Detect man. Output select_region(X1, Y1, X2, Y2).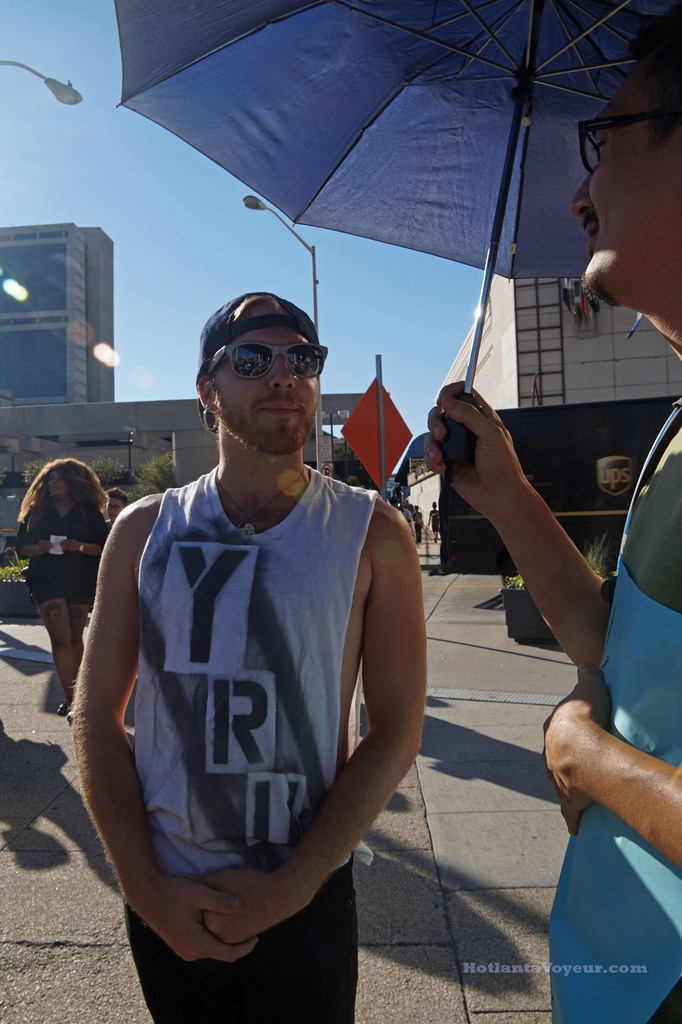
select_region(421, 1, 681, 1023).
